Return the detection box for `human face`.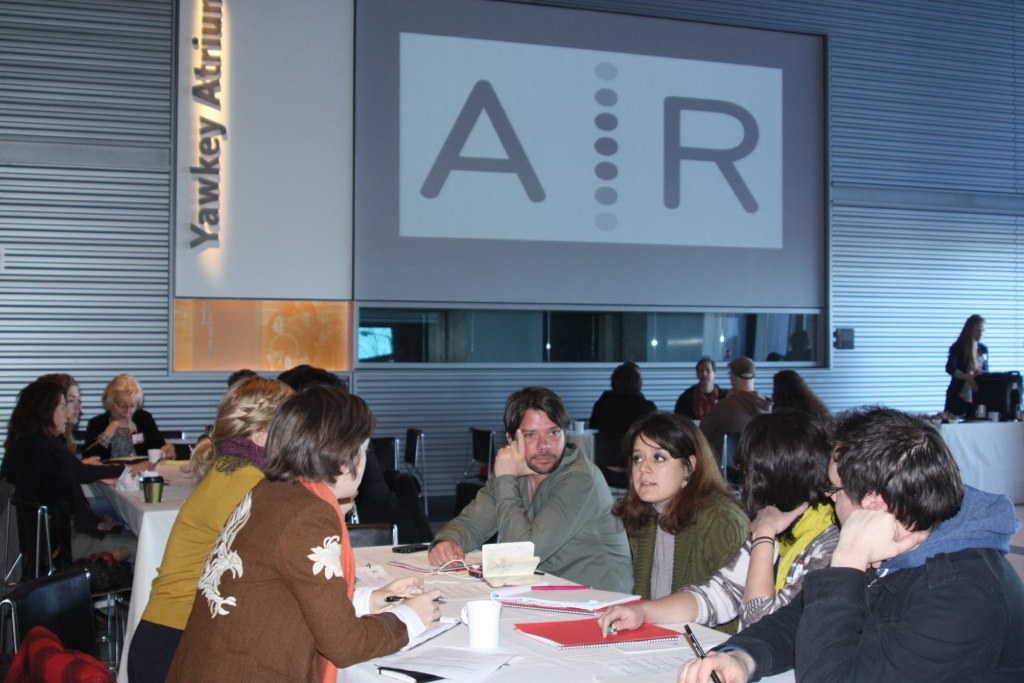
(112,399,136,427).
